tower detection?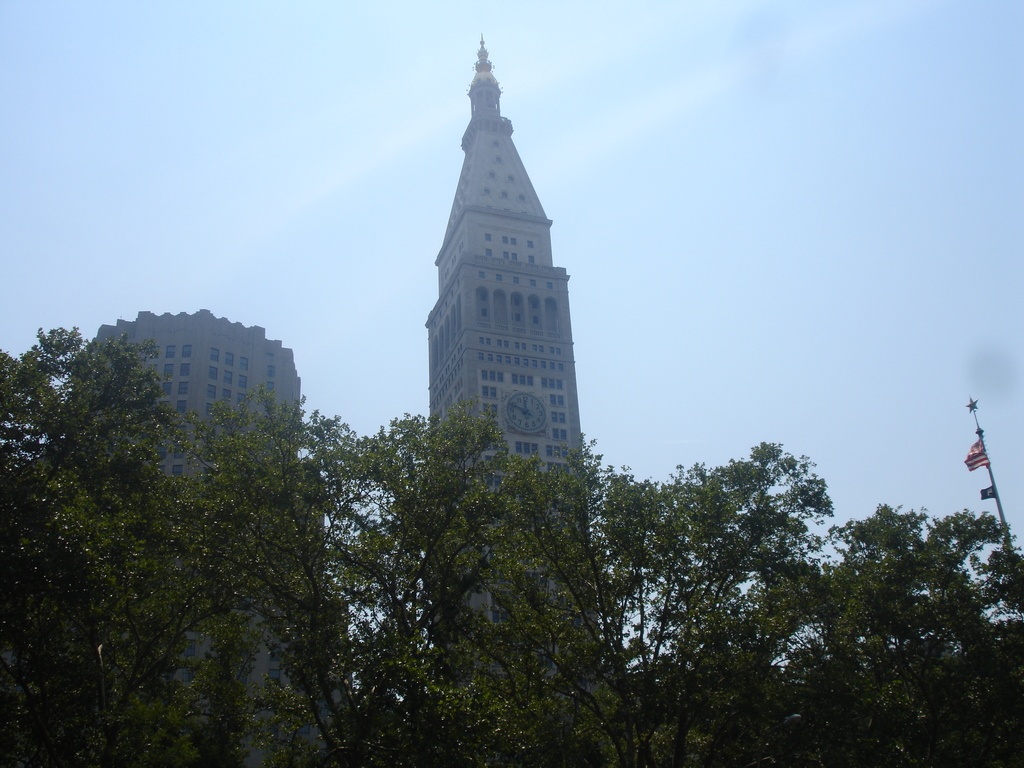
(74,296,360,767)
